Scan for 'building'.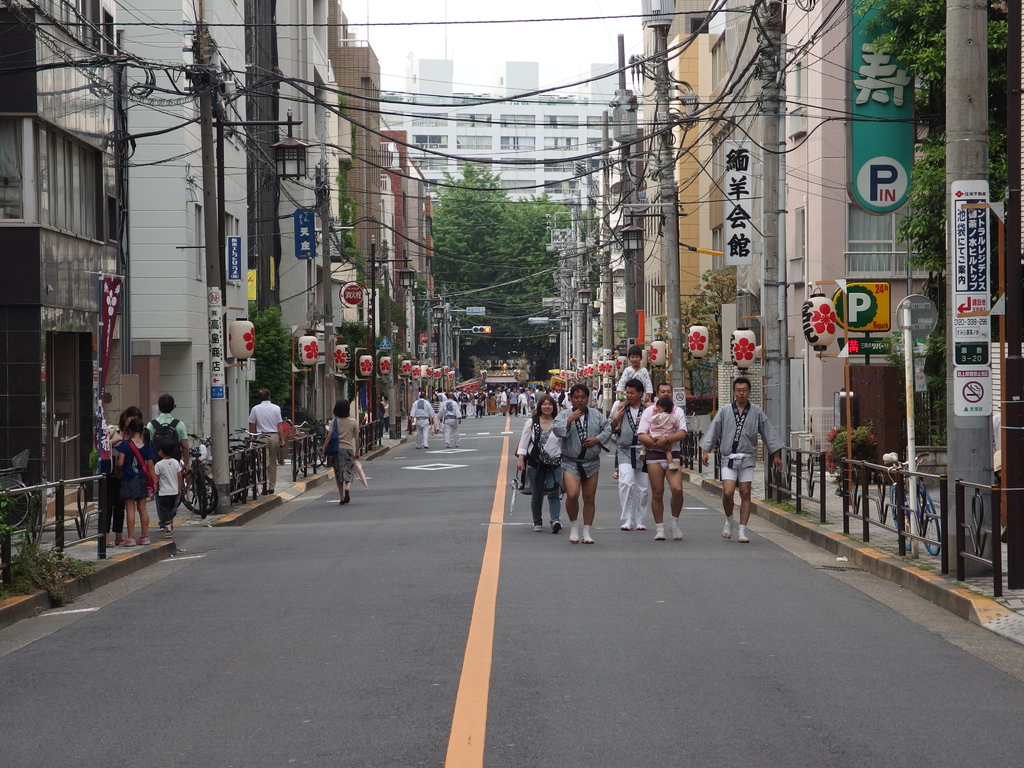
Scan result: BBox(0, 0, 125, 535).
